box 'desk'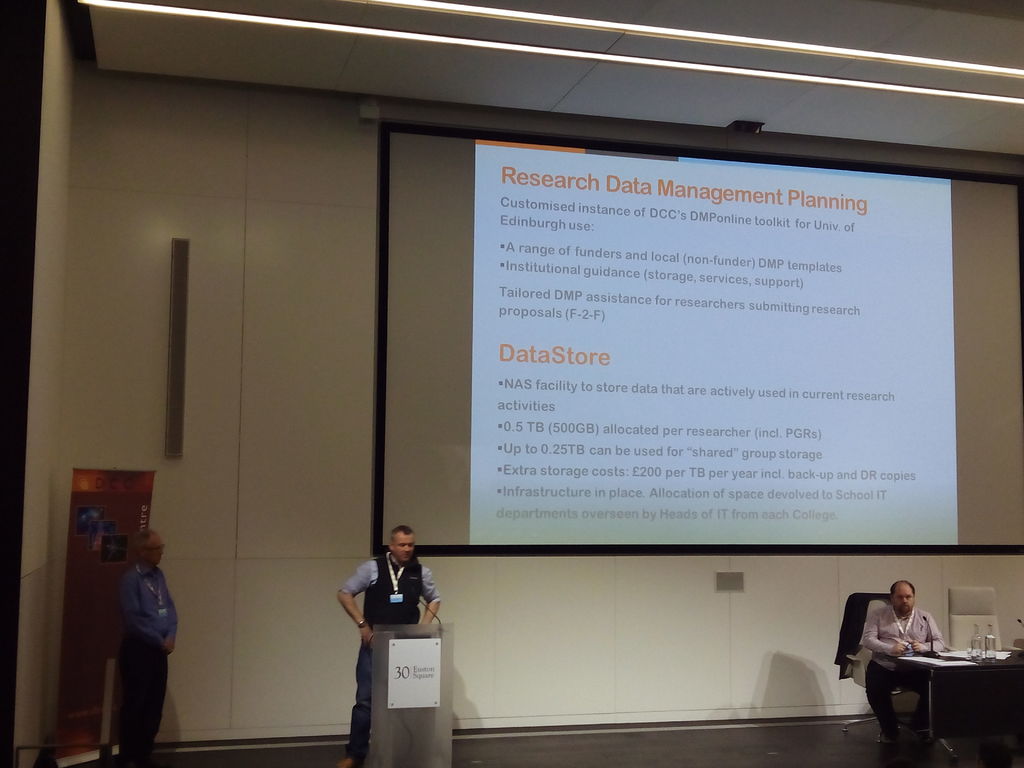
[x1=888, y1=650, x2=1023, y2=767]
